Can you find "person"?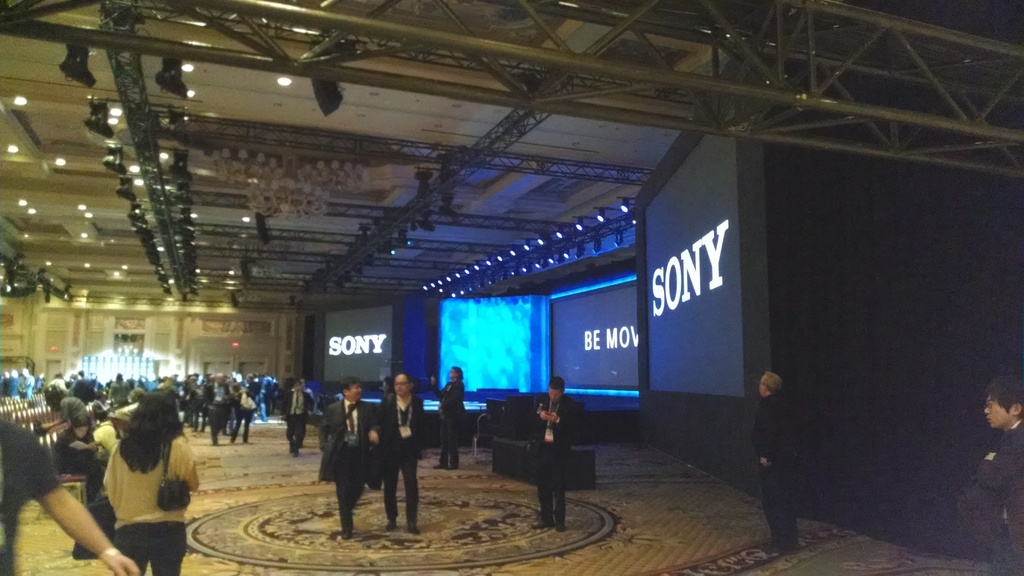
Yes, bounding box: (left=430, top=364, right=472, bottom=470).
